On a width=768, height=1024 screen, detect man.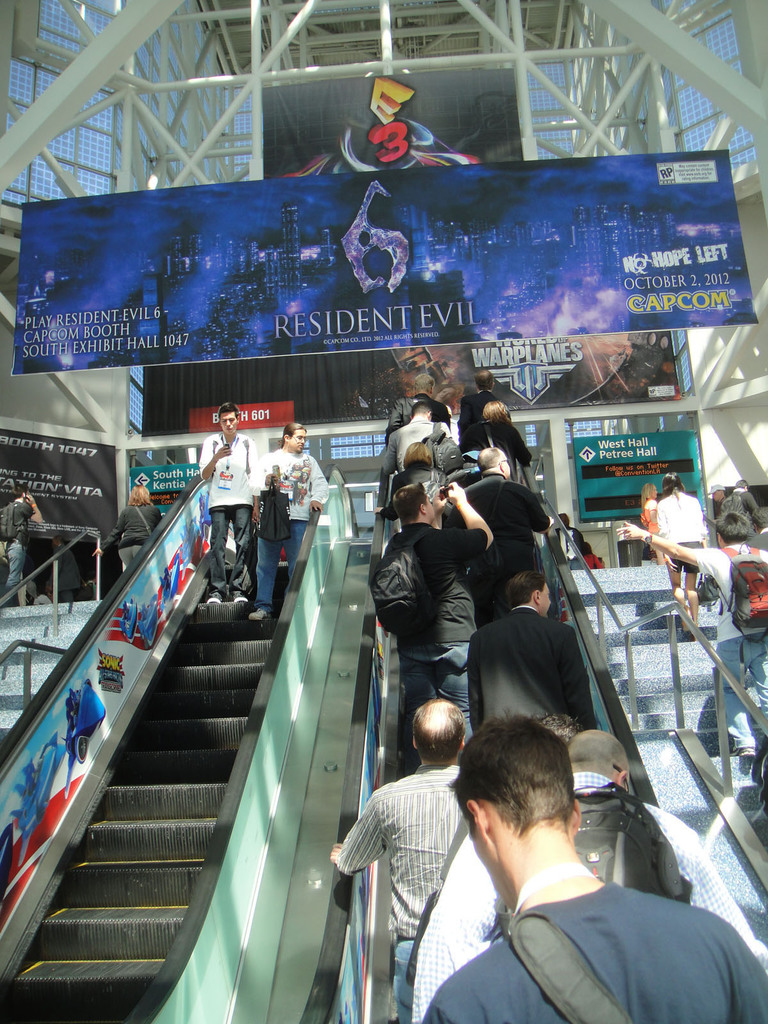
x1=246 y1=417 x2=327 y2=614.
